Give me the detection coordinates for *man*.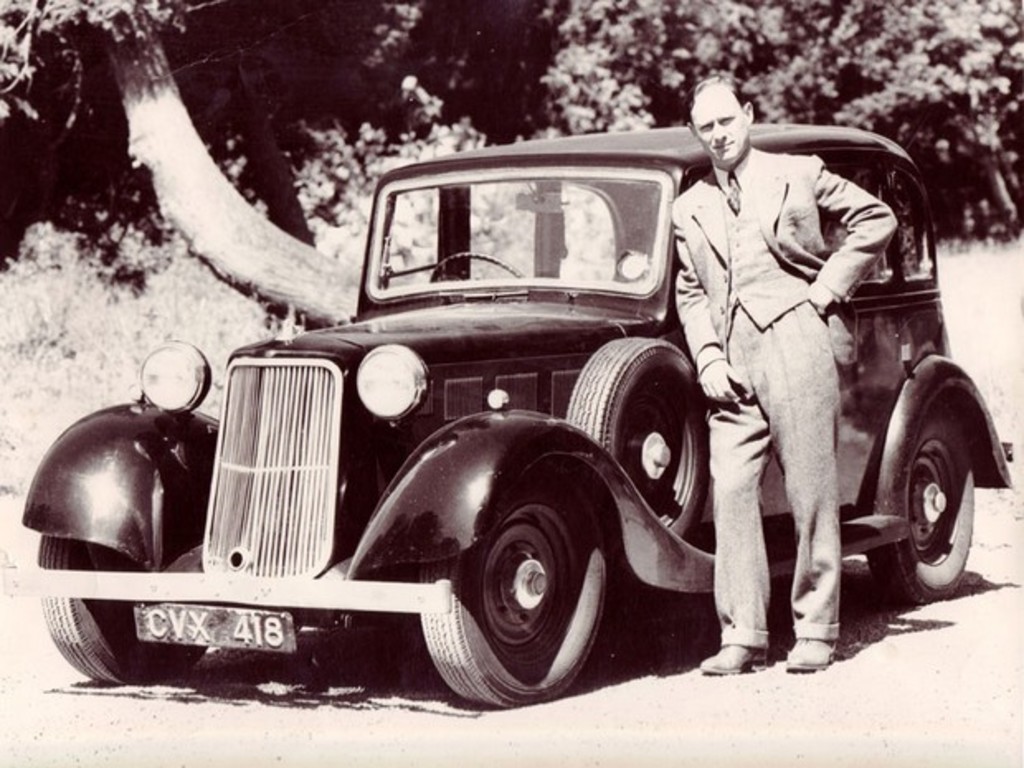
Rect(659, 71, 907, 677).
